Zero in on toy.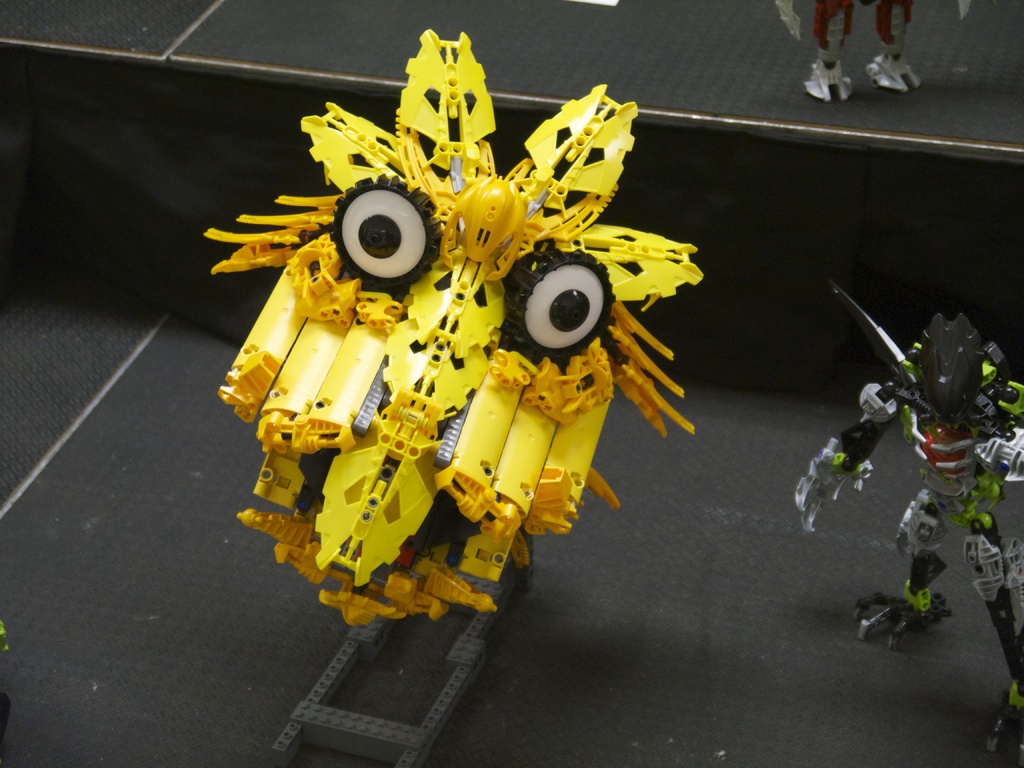
Zeroed in: detection(773, 0, 966, 100).
